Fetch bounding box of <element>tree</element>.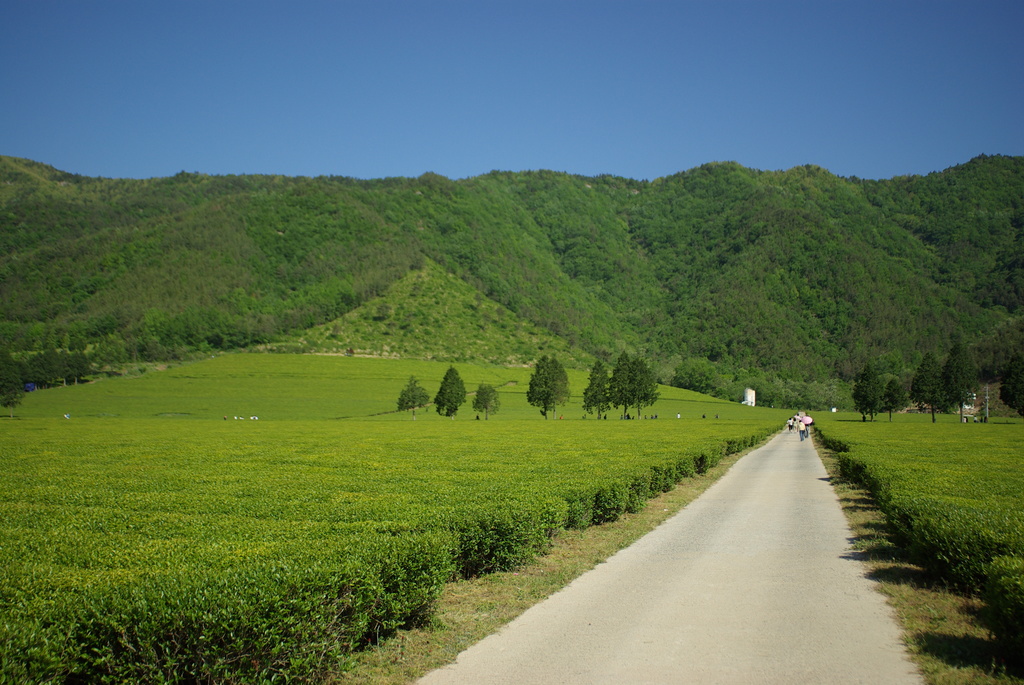
Bbox: [998,347,1023,420].
